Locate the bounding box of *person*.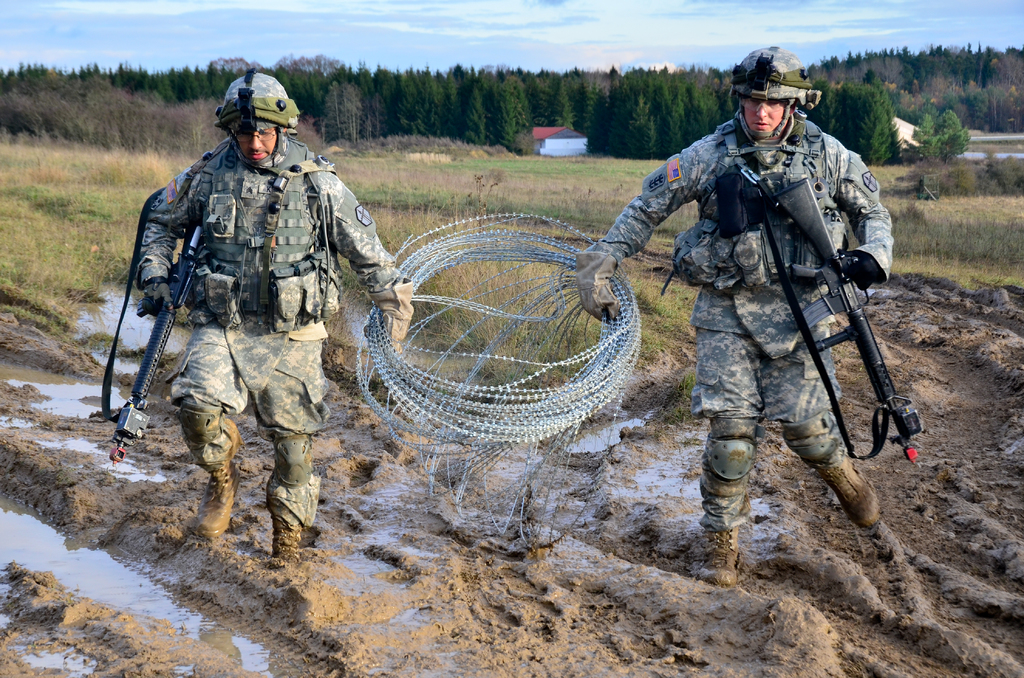
Bounding box: select_region(632, 58, 902, 570).
